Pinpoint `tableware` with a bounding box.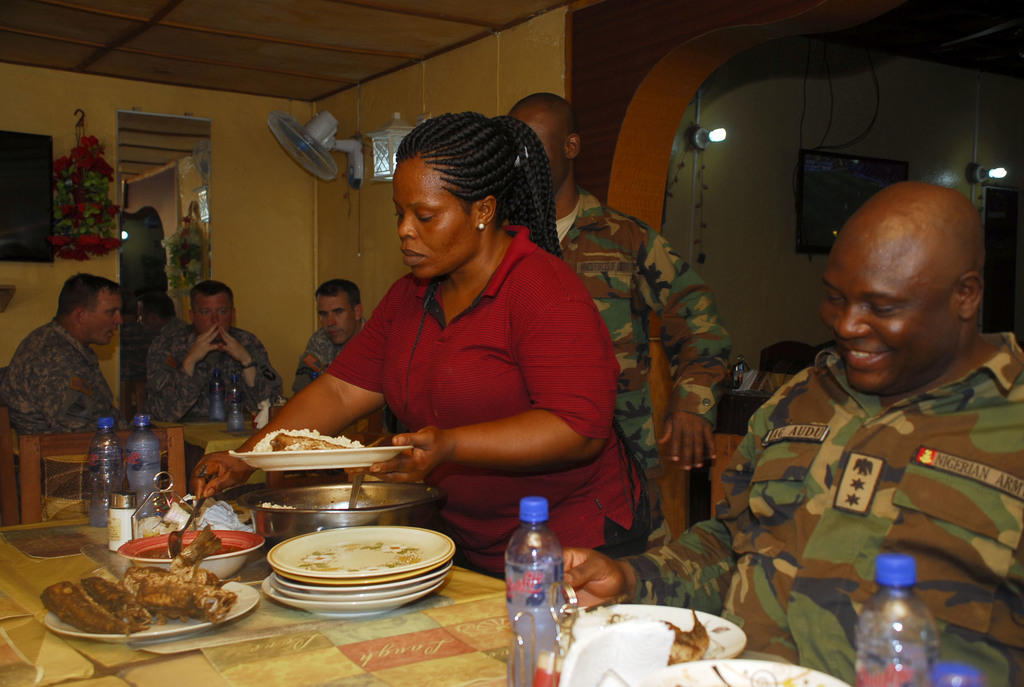
x1=106 y1=495 x2=140 y2=546.
